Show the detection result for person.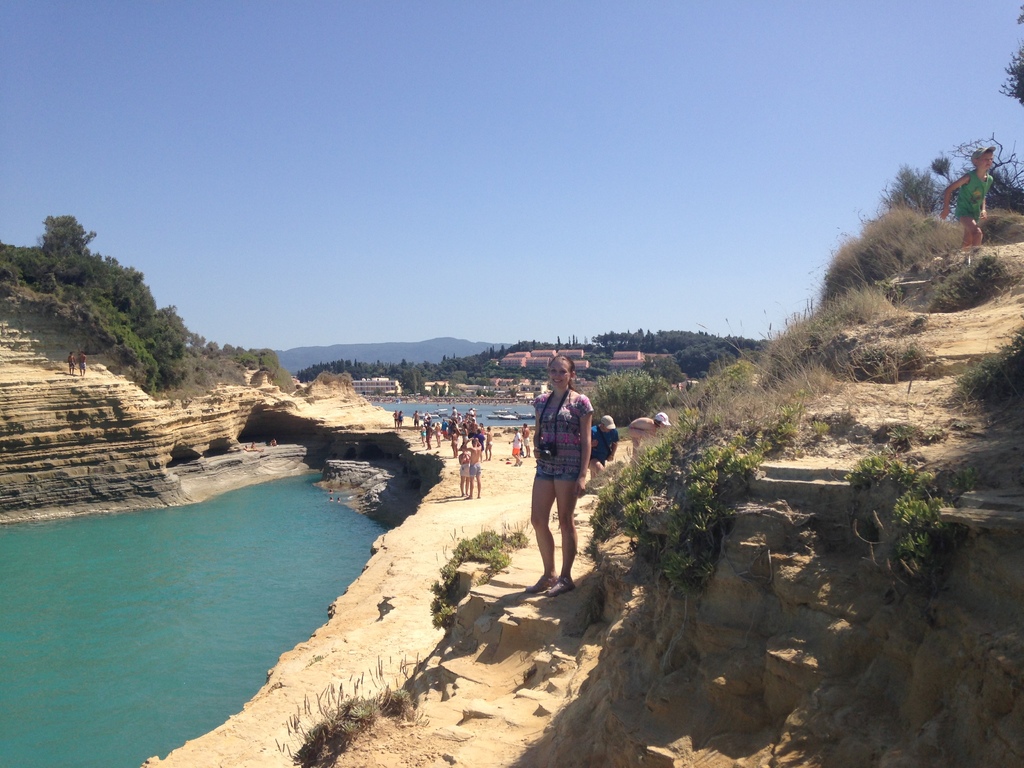
box=[509, 426, 520, 465].
